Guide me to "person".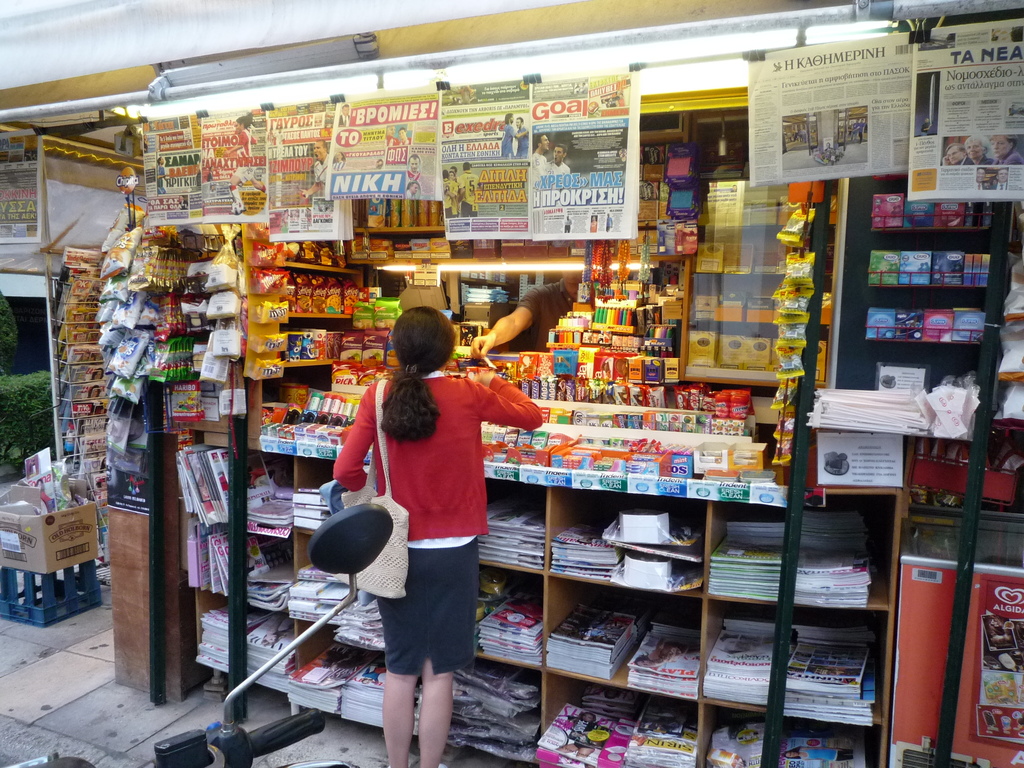
Guidance: [left=405, top=182, right=418, bottom=198].
